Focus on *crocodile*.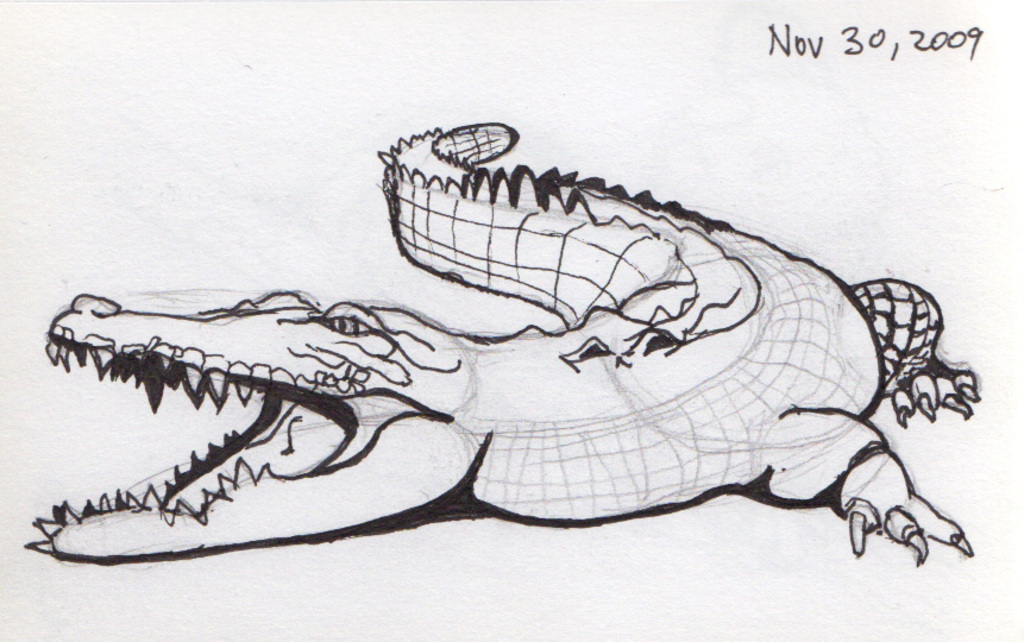
Focused at 21,122,979,566.
